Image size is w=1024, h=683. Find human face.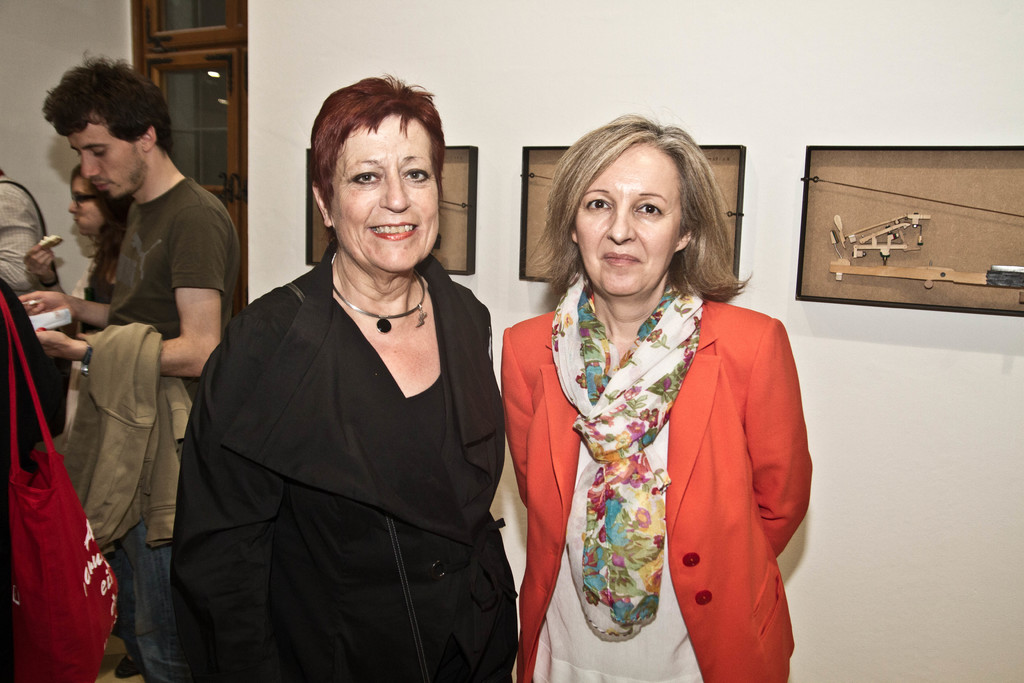
(65,177,103,236).
